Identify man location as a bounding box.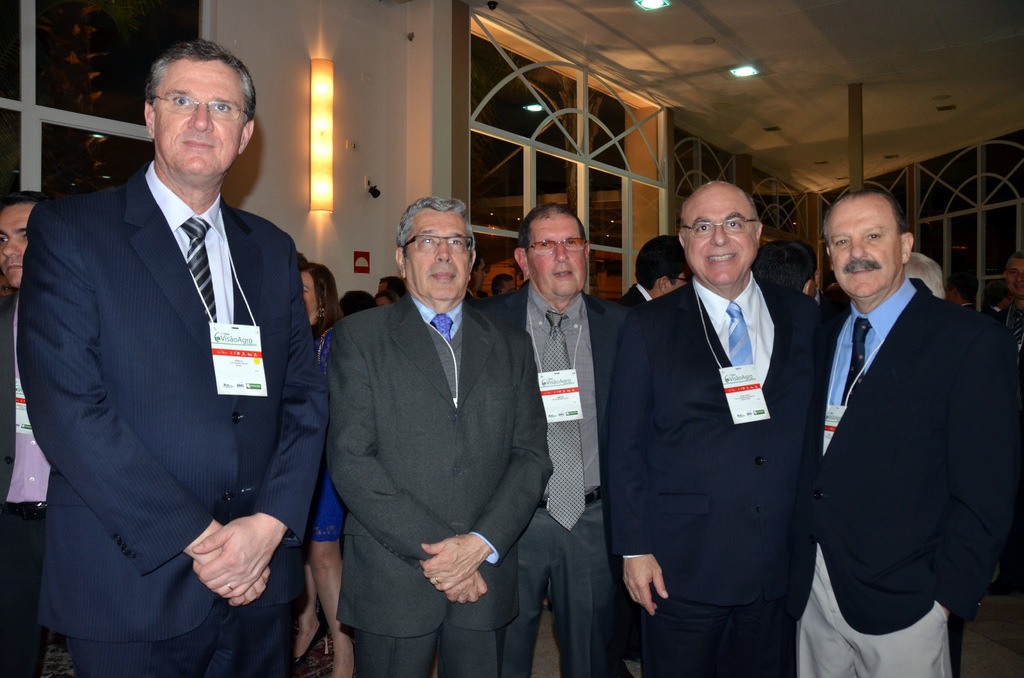
bbox=(495, 201, 638, 677).
